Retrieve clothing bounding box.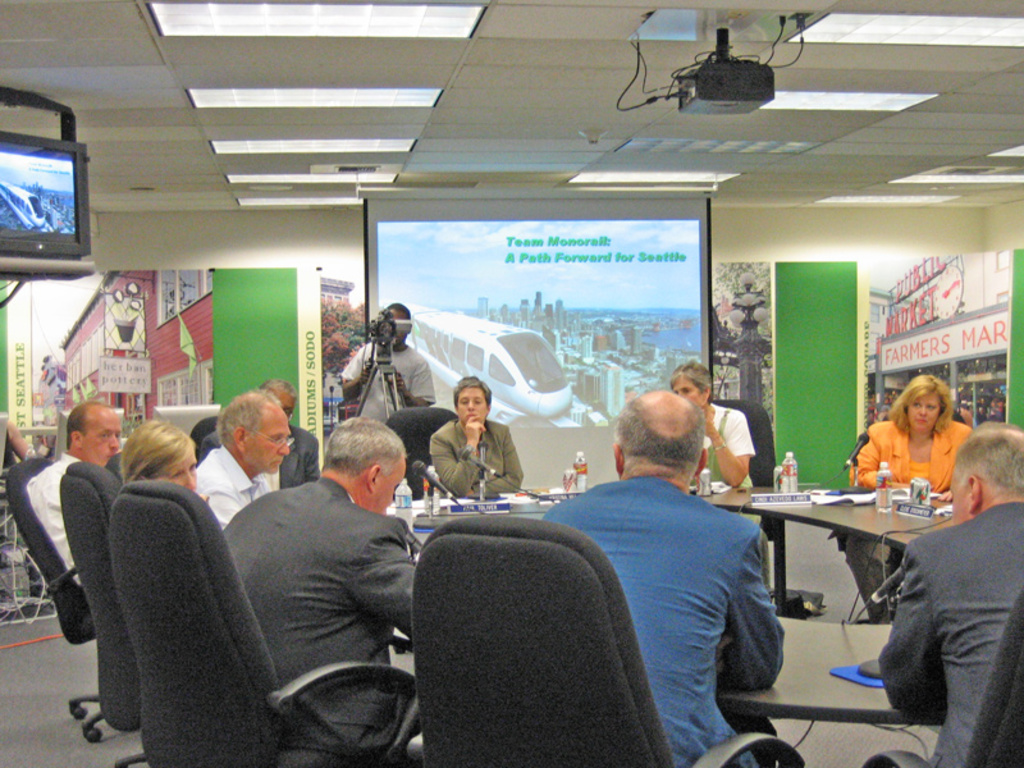
Bounding box: [x1=687, y1=397, x2=773, y2=568].
